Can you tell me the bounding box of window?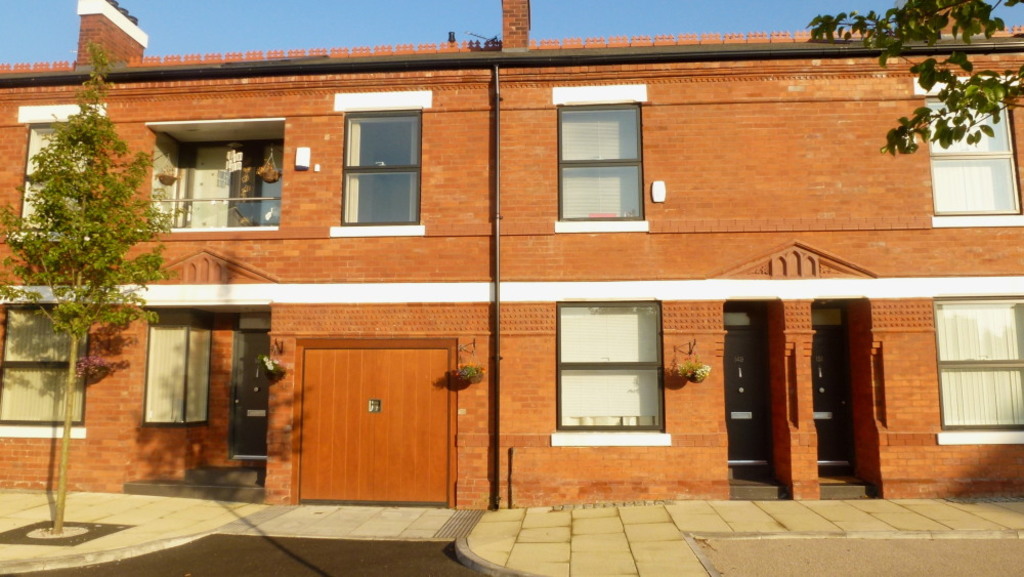
553:298:660:438.
